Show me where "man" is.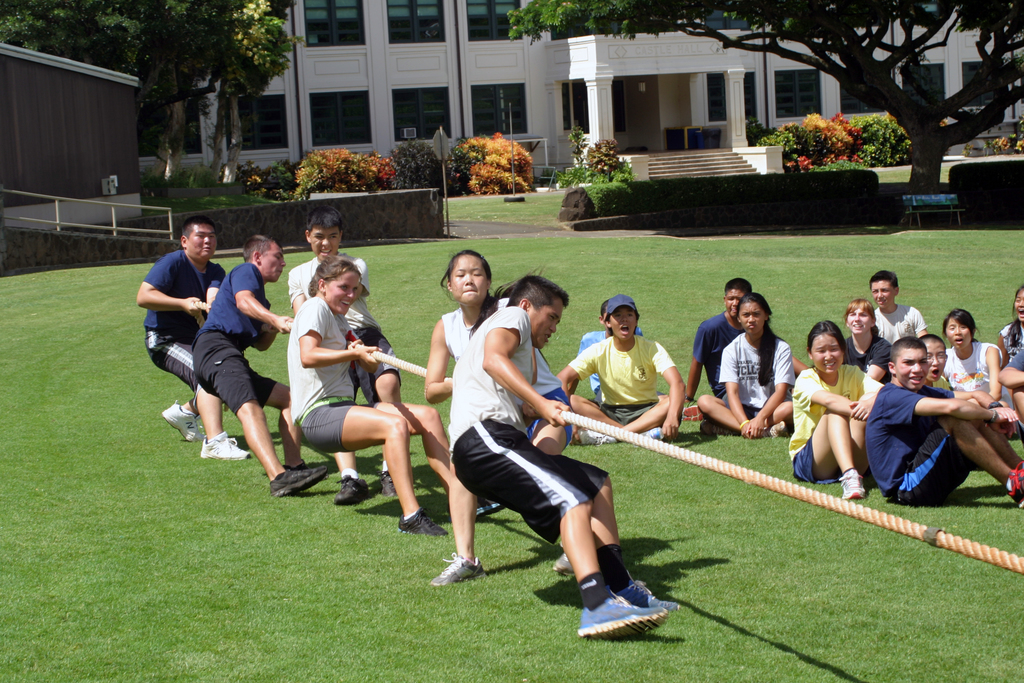
"man" is at box=[860, 336, 1023, 506].
